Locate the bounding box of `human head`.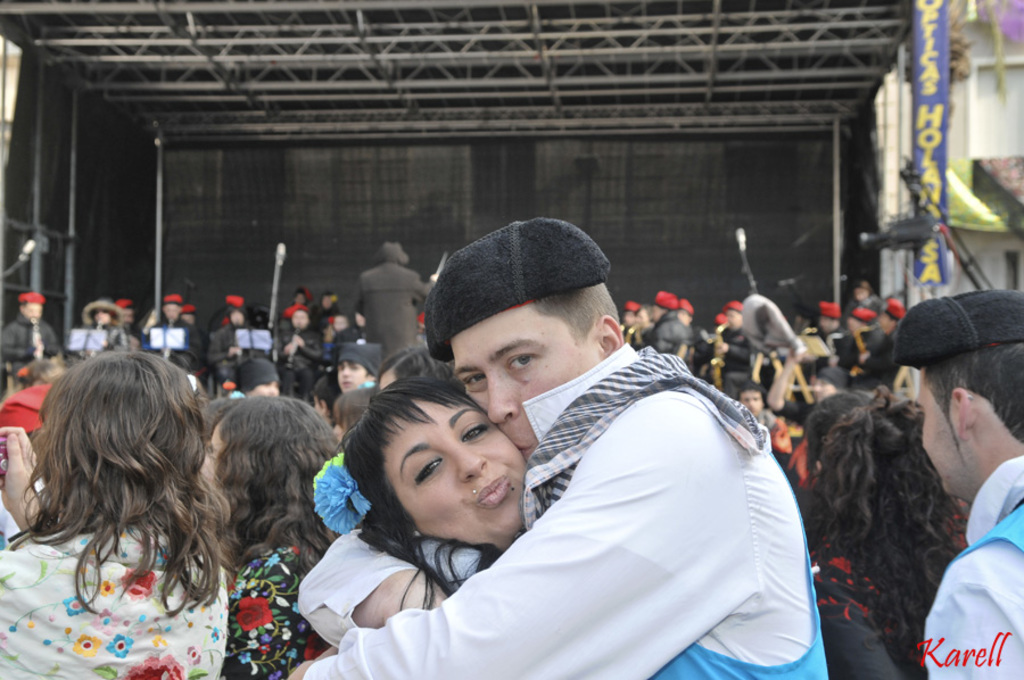
Bounding box: {"left": 223, "top": 304, "right": 248, "bottom": 330}.
